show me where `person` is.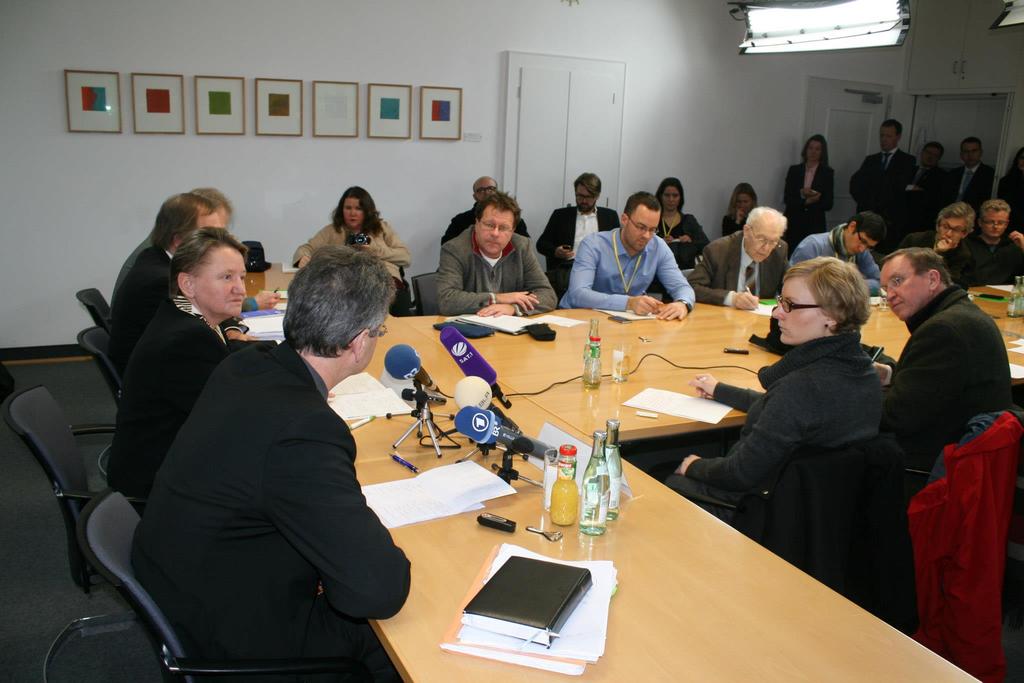
`person` is at 976:189:1023:283.
